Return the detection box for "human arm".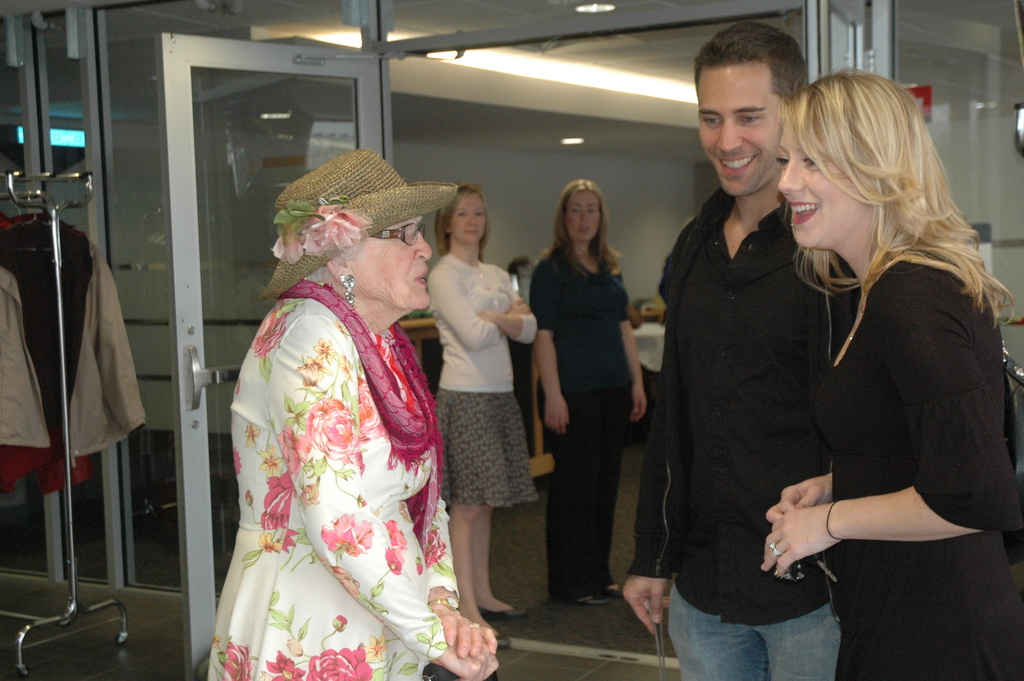
detection(404, 487, 499, 660).
